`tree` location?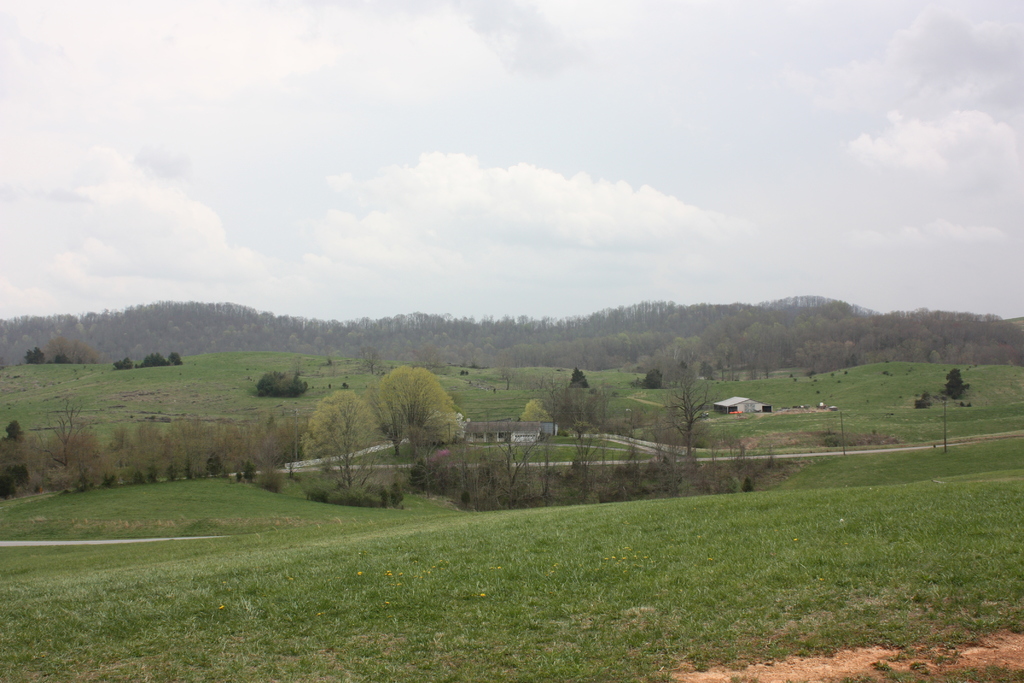
[left=492, top=431, right=550, bottom=493]
